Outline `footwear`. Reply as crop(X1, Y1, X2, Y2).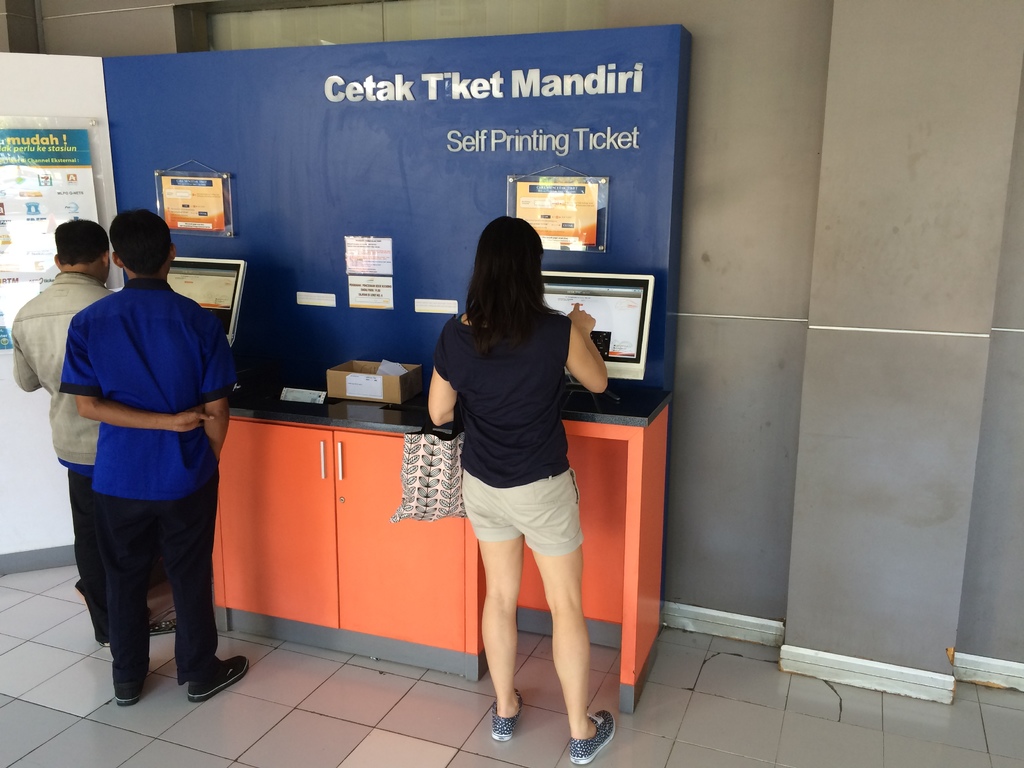
crop(97, 642, 111, 647).
